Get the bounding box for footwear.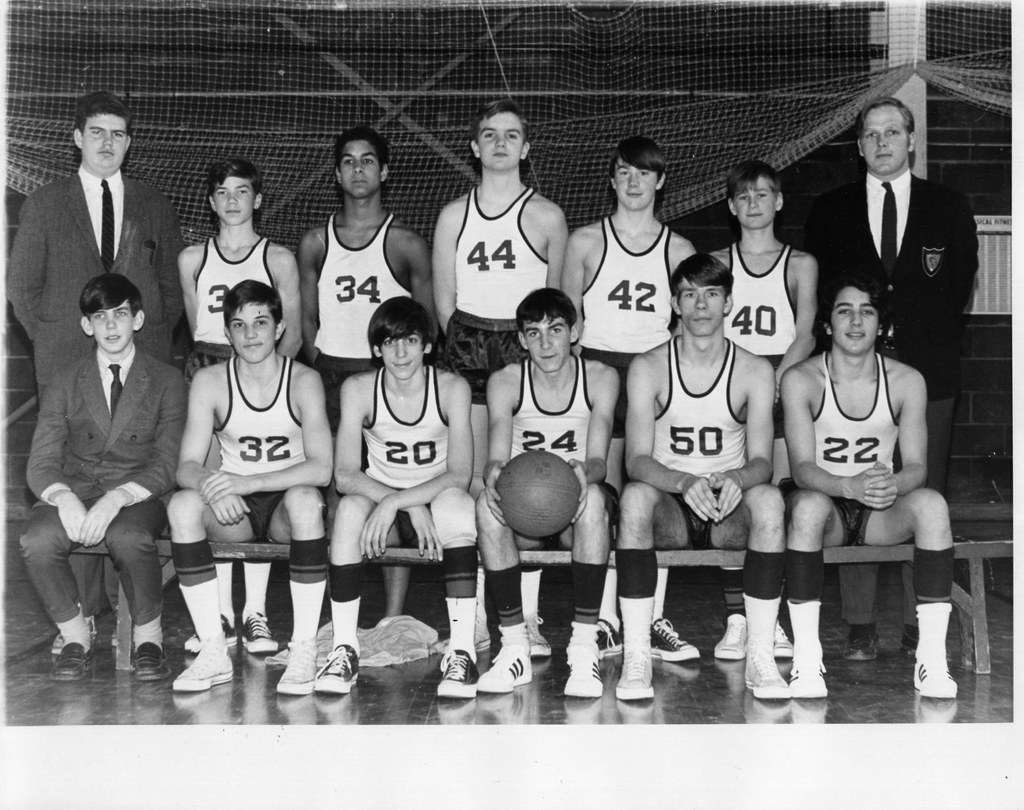
275, 638, 319, 694.
